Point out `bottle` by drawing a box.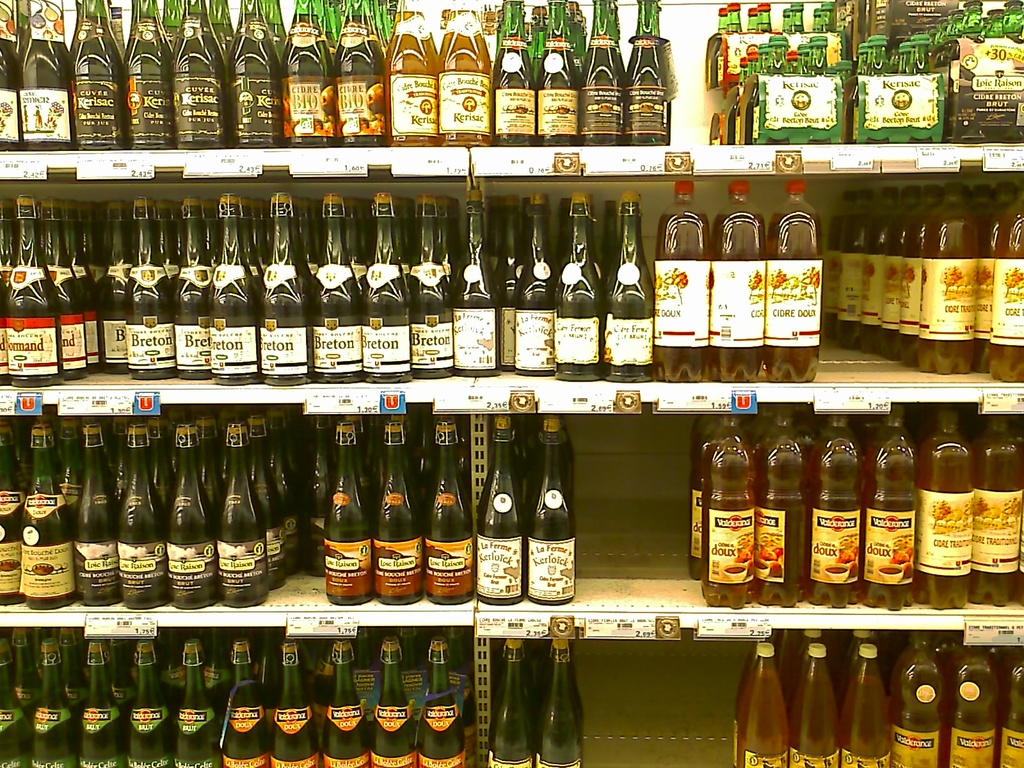
Rect(257, 187, 310, 387).
